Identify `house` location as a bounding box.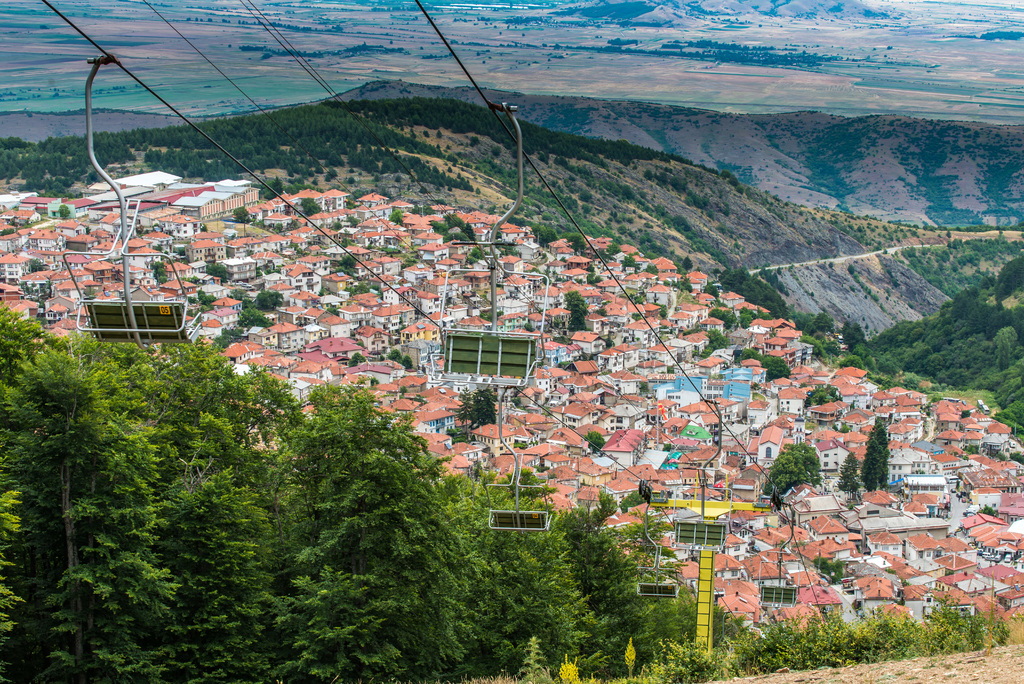
<box>397,367,426,392</box>.
